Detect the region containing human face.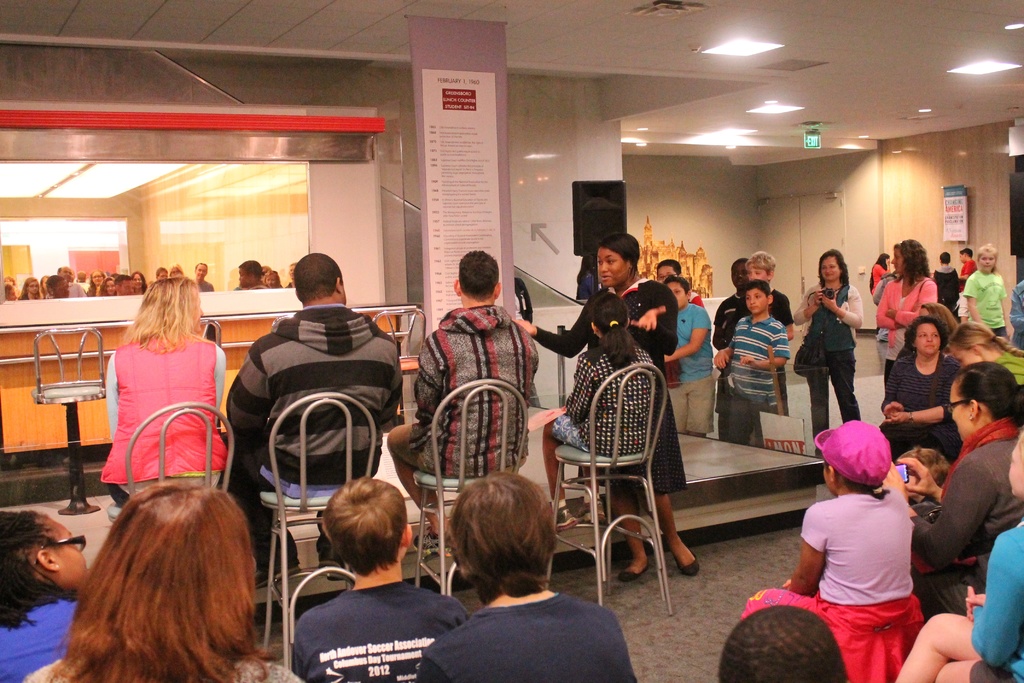
751/270/774/281.
